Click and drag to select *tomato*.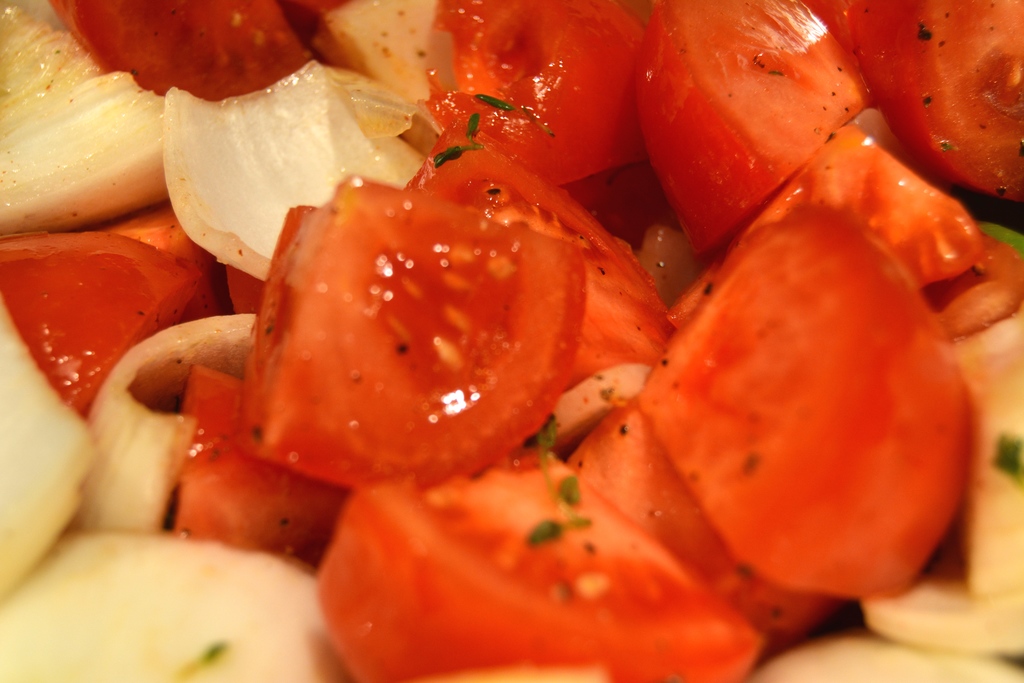
Selection: {"x1": 47, "y1": 0, "x2": 339, "y2": 98}.
